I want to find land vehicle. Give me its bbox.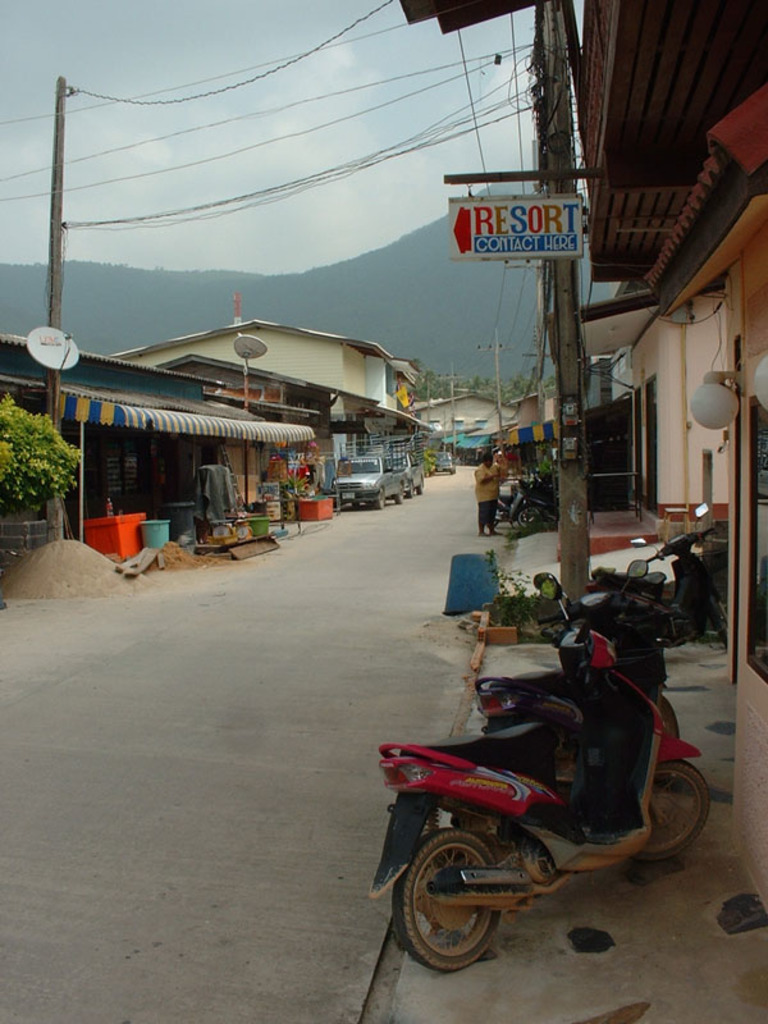
Rect(433, 448, 456, 475).
